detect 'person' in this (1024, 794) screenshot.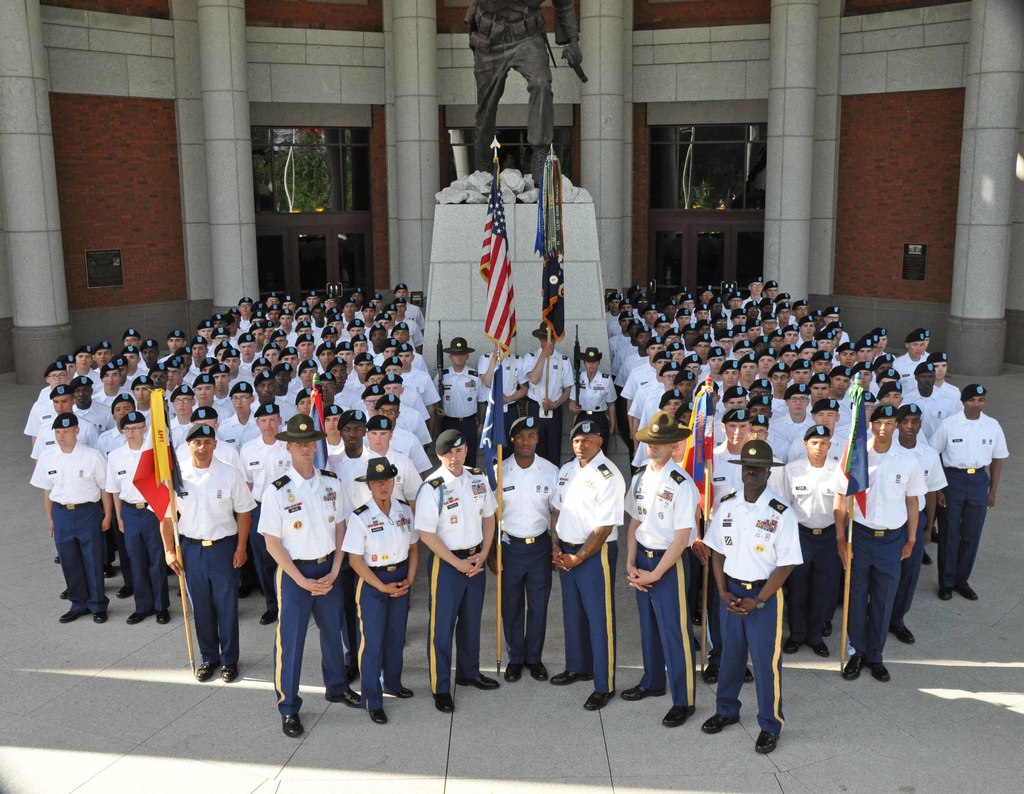
Detection: bbox(396, 299, 424, 347).
